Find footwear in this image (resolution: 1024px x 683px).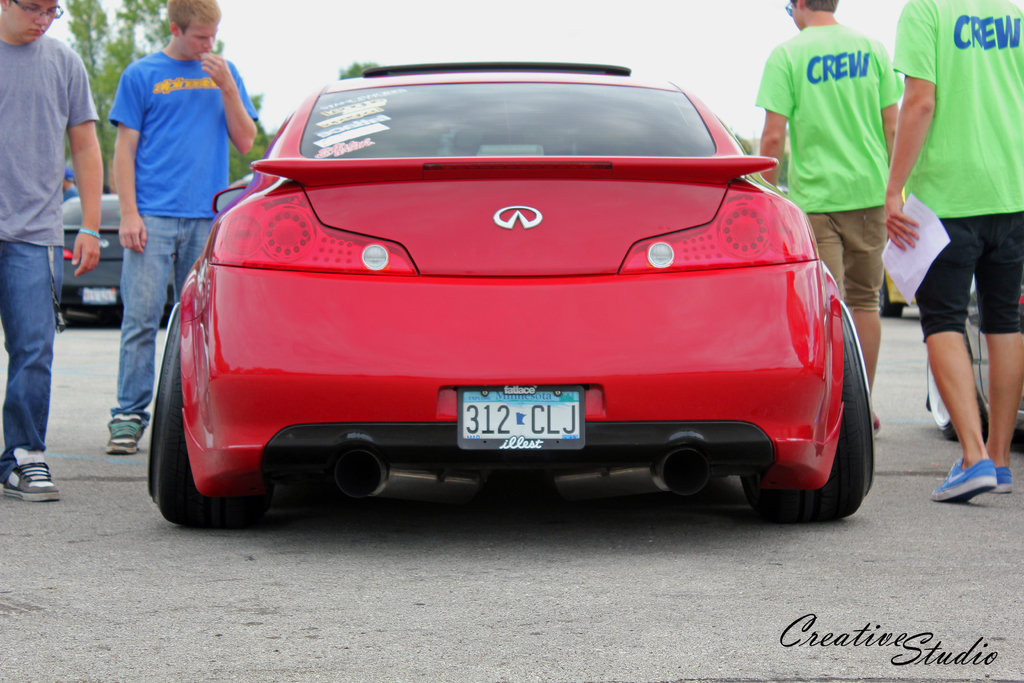
x1=991 y1=465 x2=1012 y2=498.
